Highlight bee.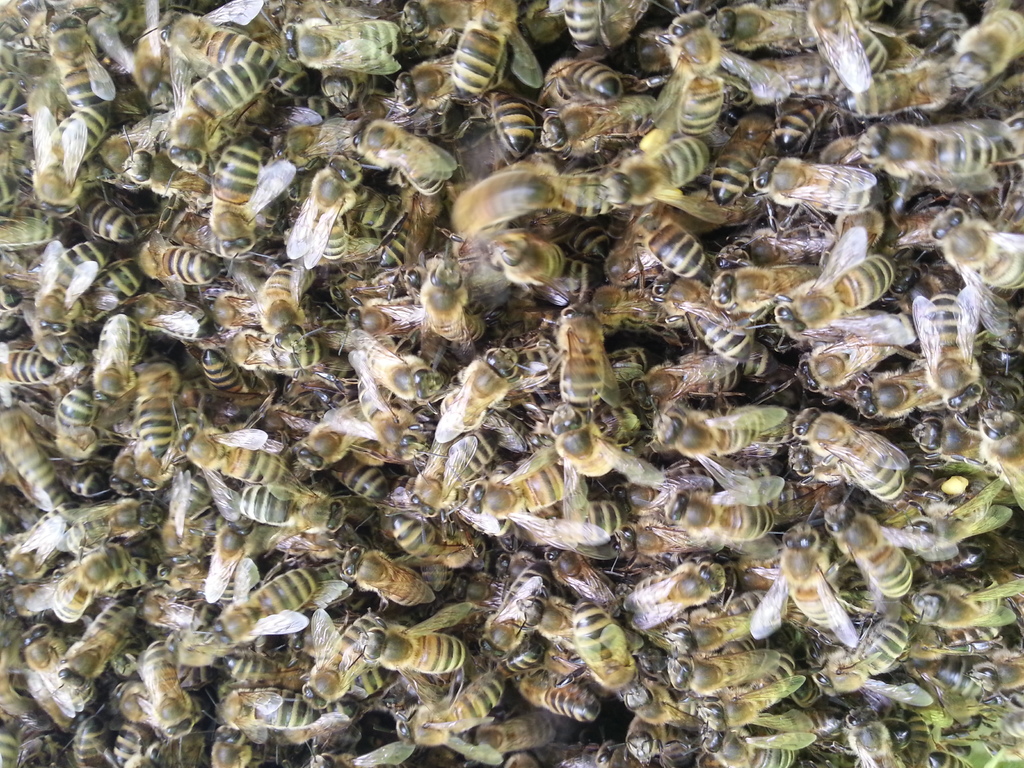
Highlighted region: detection(282, 399, 389, 465).
